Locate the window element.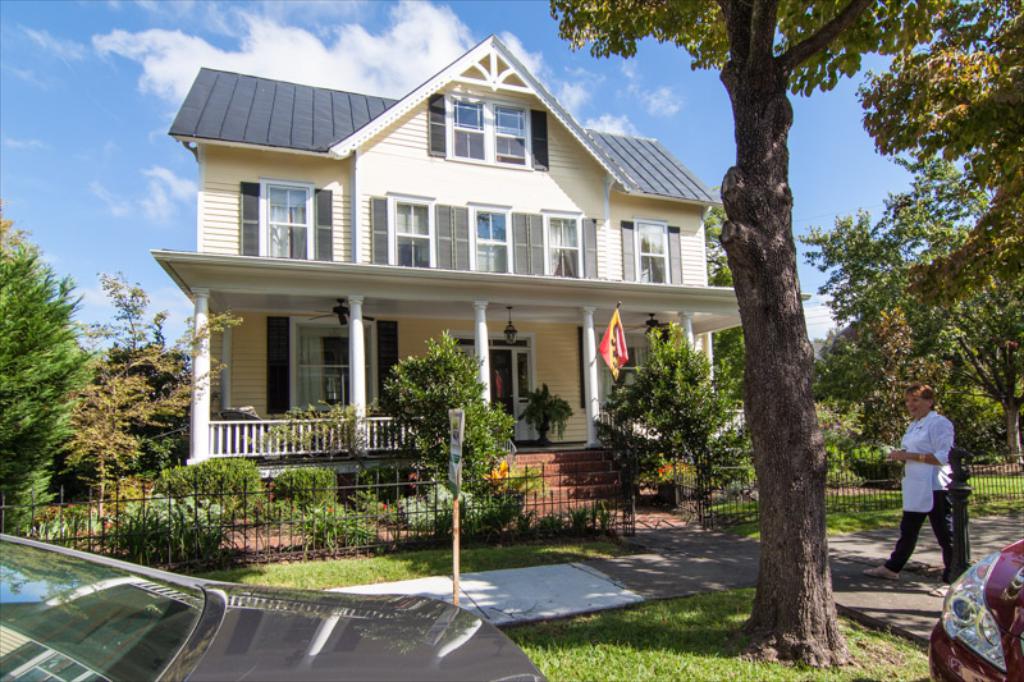
Element bbox: {"x1": 250, "y1": 165, "x2": 323, "y2": 248}.
